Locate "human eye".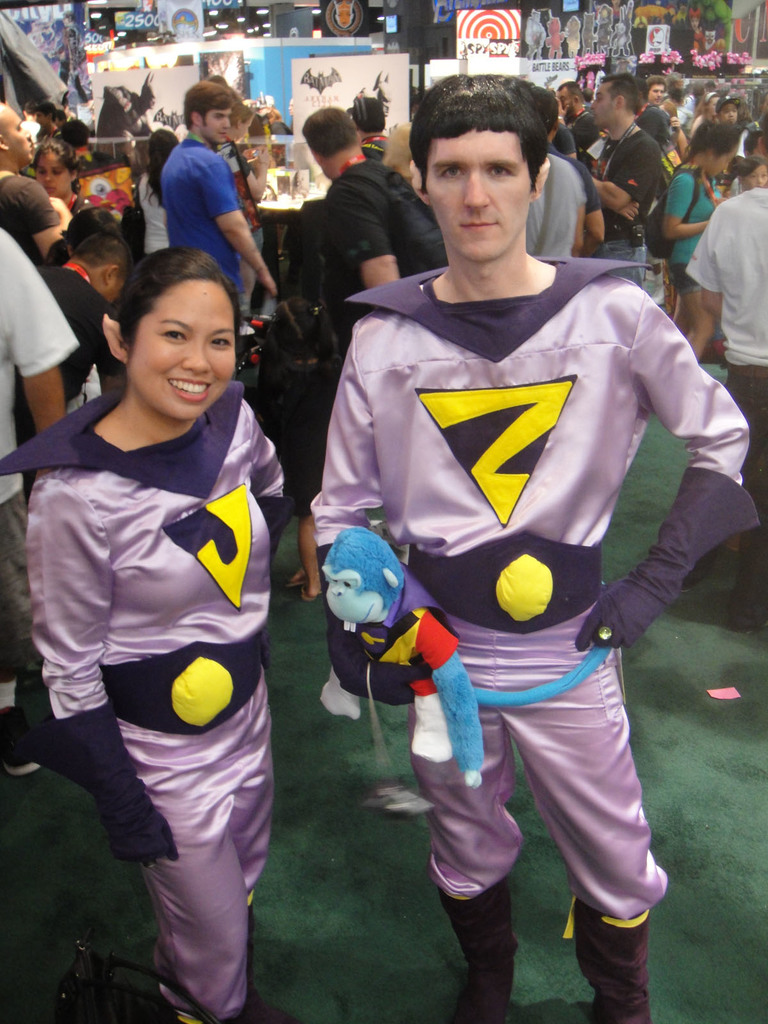
Bounding box: locate(593, 94, 602, 103).
